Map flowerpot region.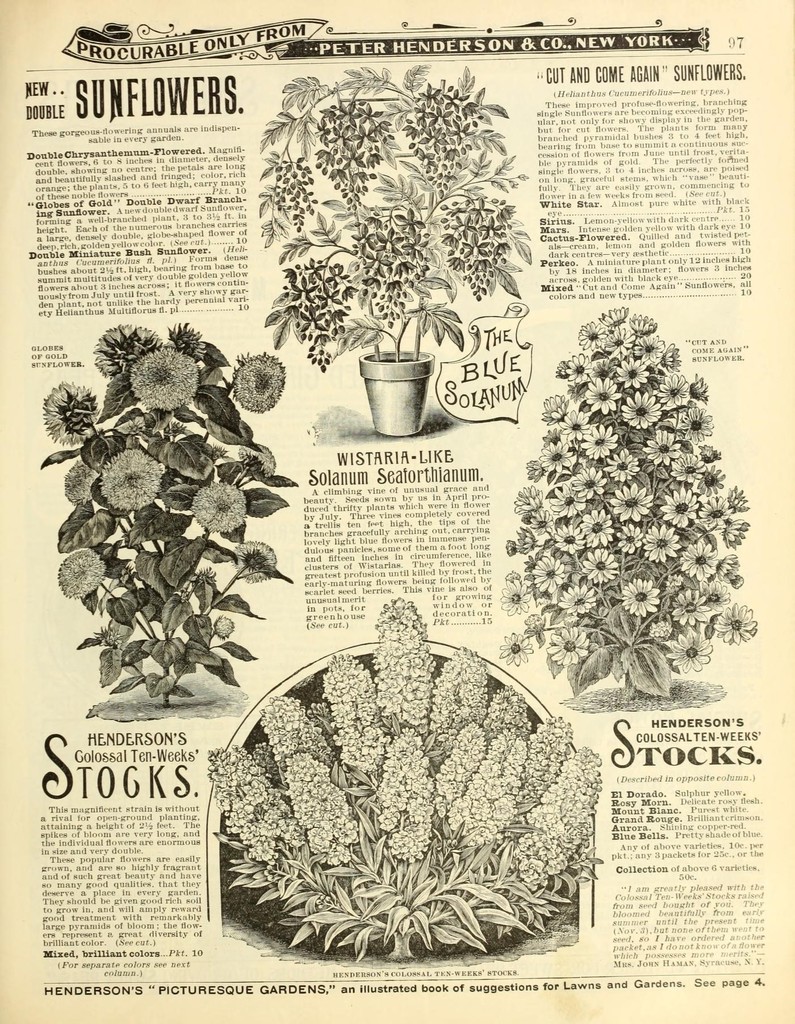
Mapped to [left=355, top=349, right=437, bottom=436].
